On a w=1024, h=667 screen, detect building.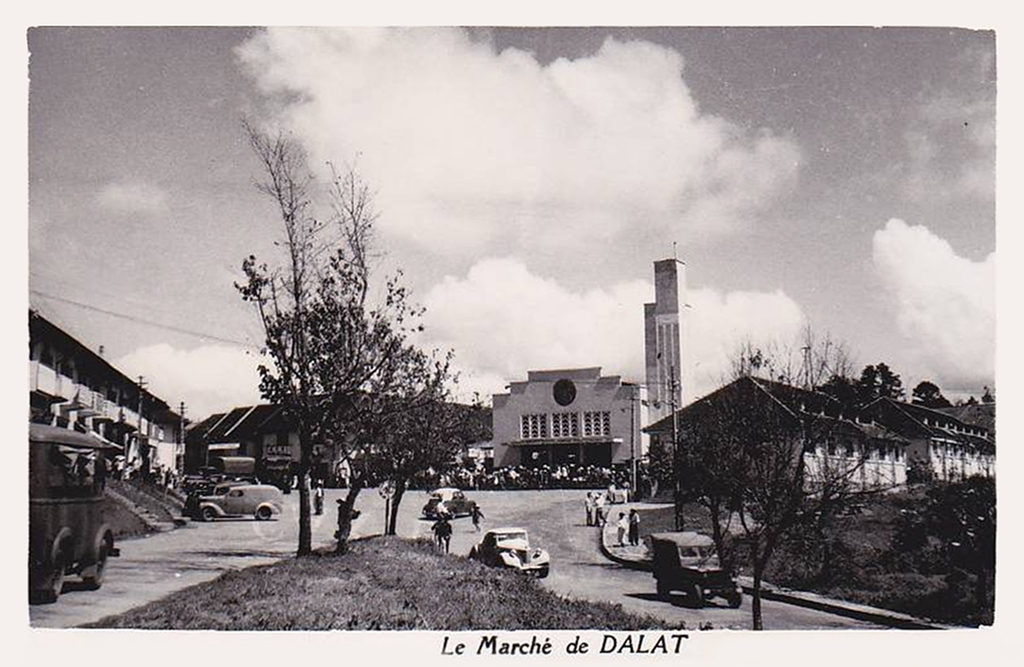
{"x1": 12, "y1": 307, "x2": 194, "y2": 485}.
